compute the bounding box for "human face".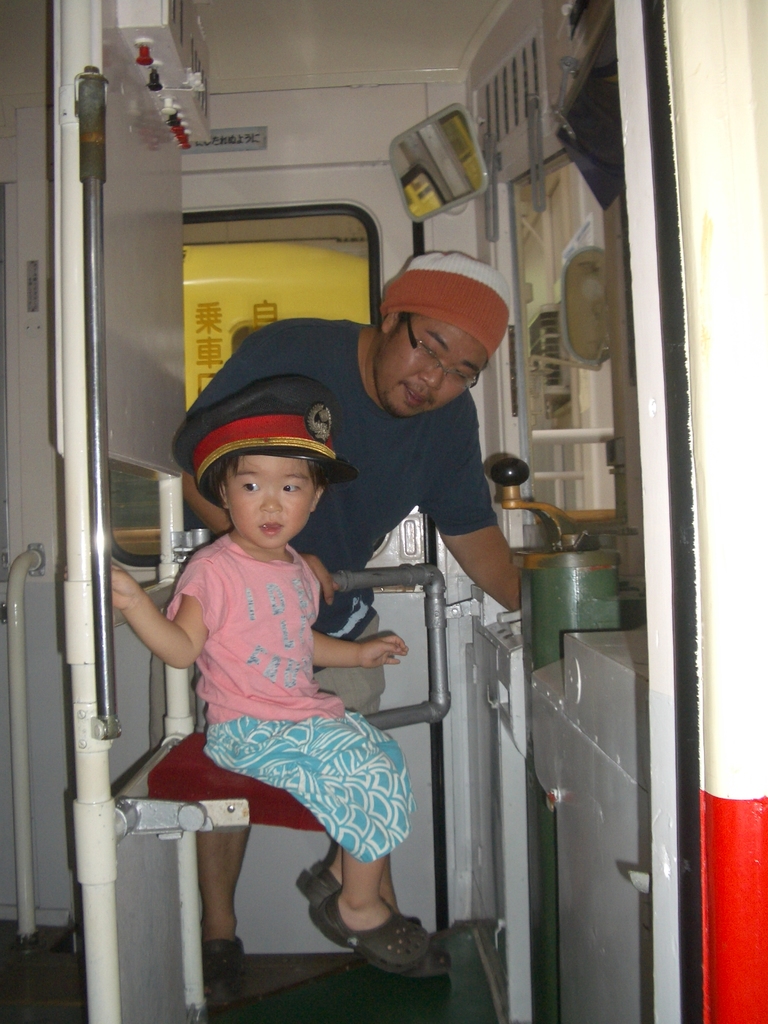
region(370, 318, 491, 417).
